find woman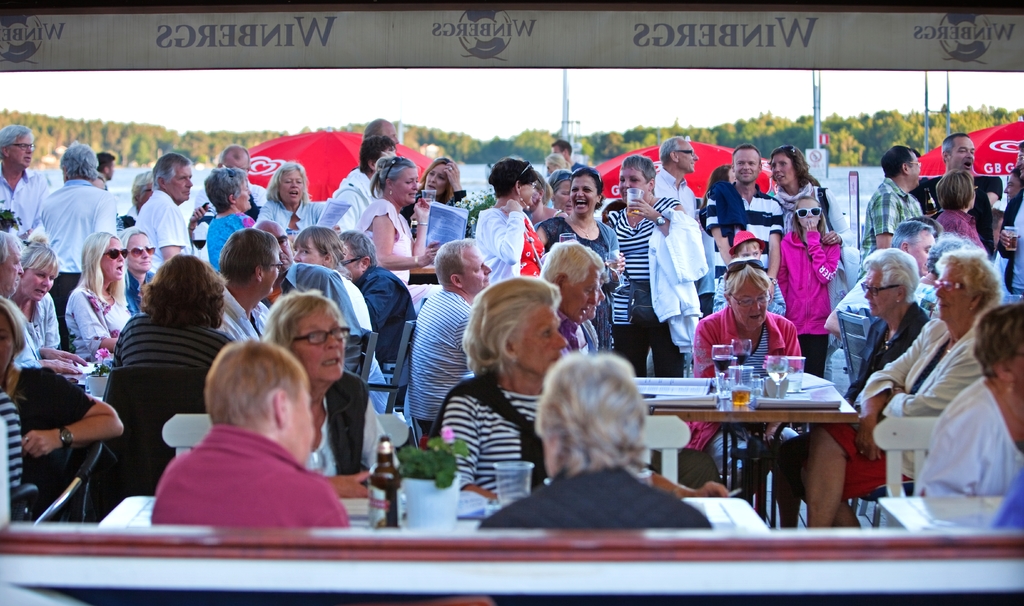
x1=257 y1=161 x2=342 y2=255
